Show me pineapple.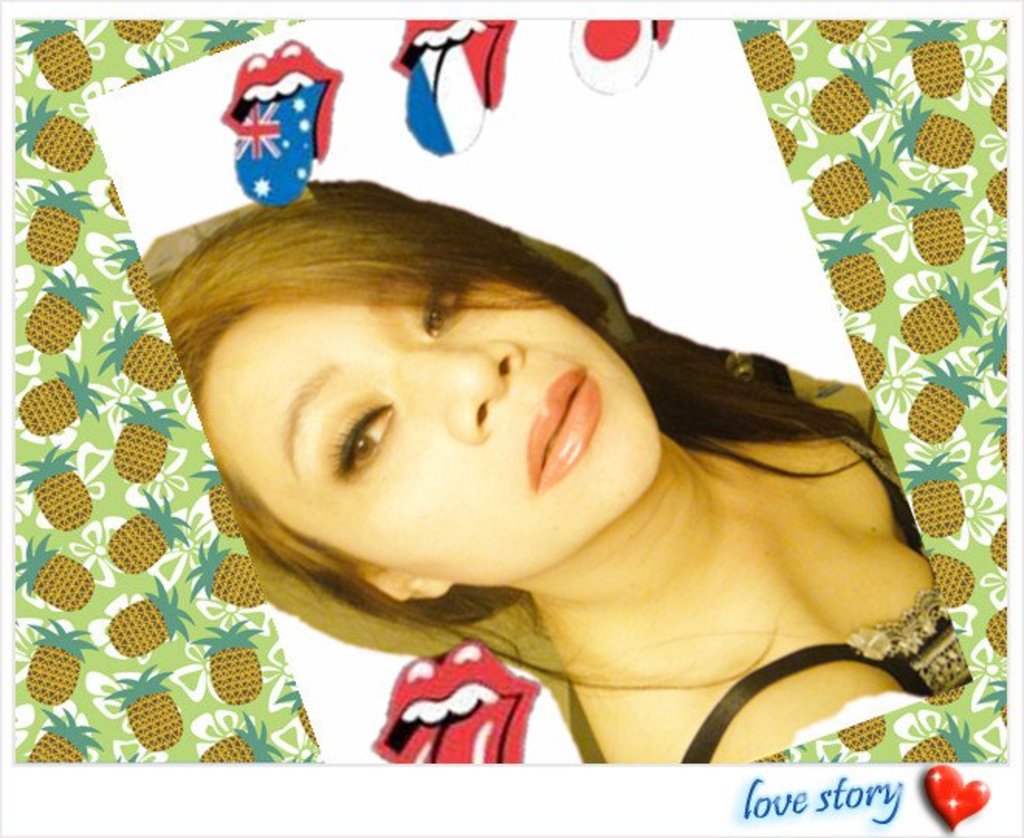
pineapple is here: [x1=20, y1=266, x2=99, y2=353].
